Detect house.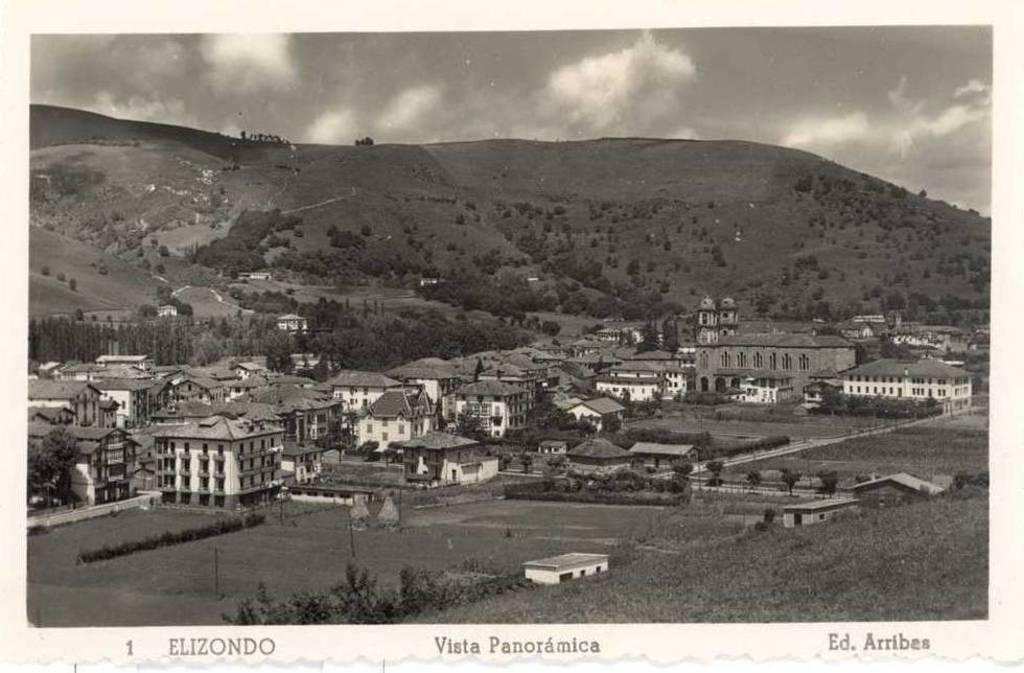
Detected at {"left": 886, "top": 316, "right": 930, "bottom": 356}.
